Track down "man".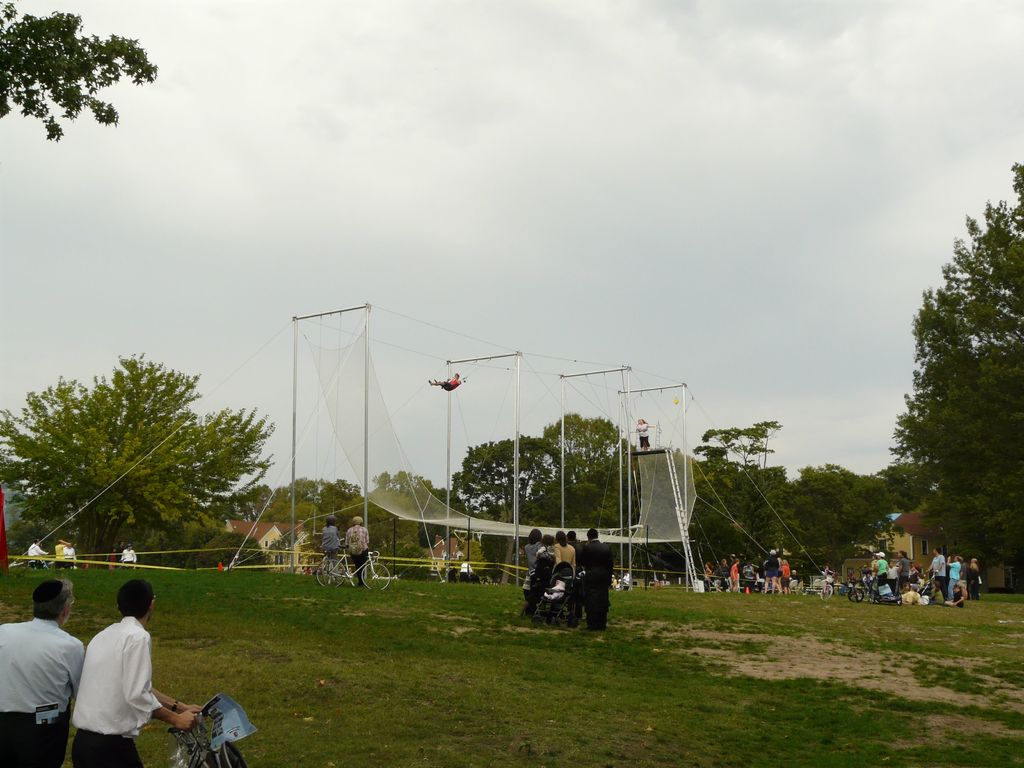
Tracked to <region>116, 540, 127, 560</region>.
